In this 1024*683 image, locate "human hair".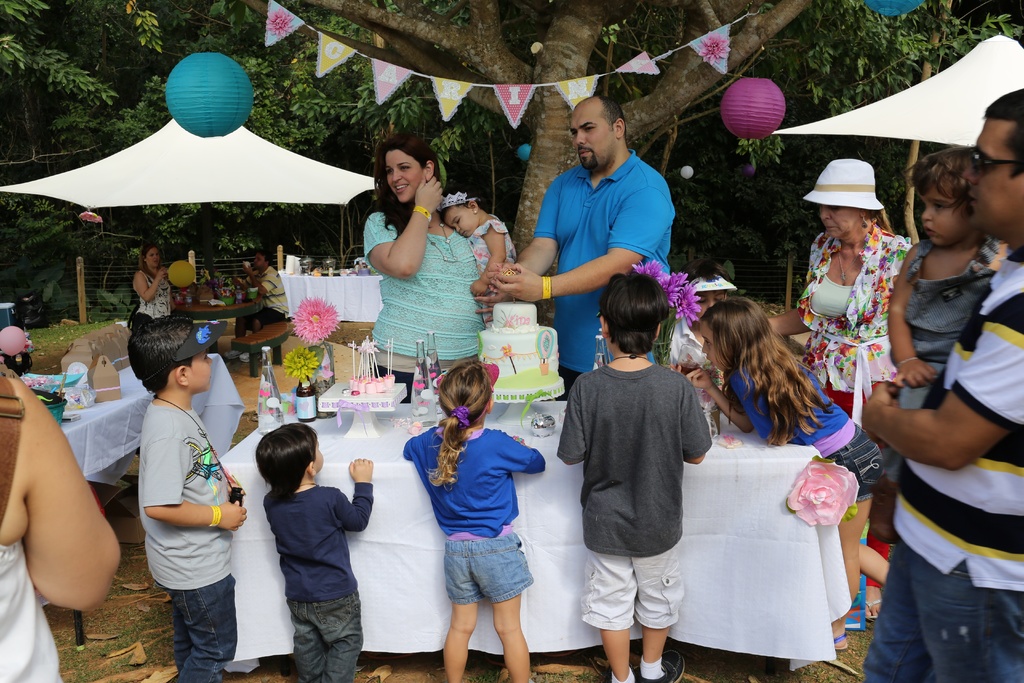
Bounding box: pyautogui.locateOnScreen(433, 177, 488, 227).
